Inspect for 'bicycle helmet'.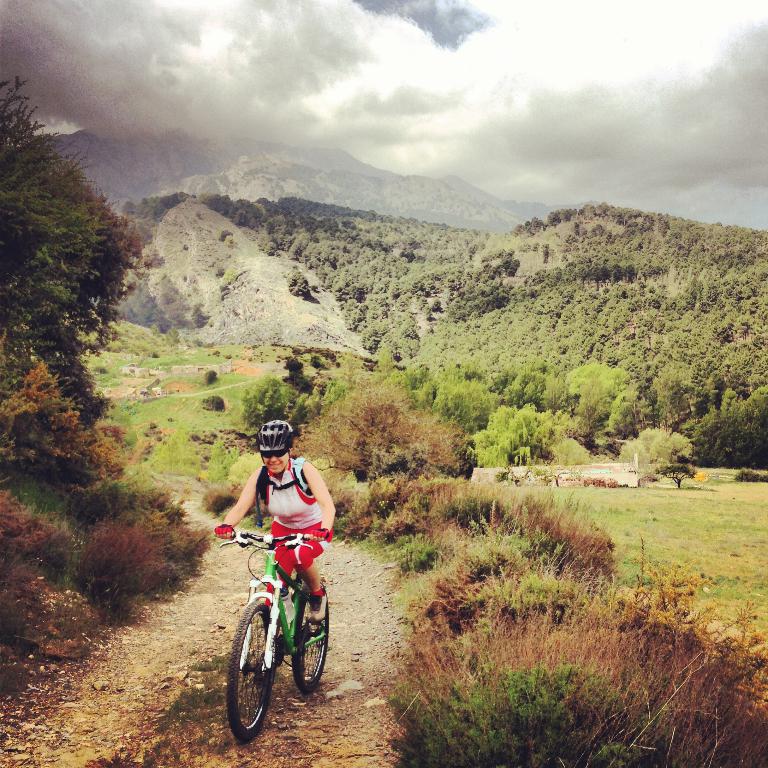
Inspection: box=[260, 422, 297, 457].
